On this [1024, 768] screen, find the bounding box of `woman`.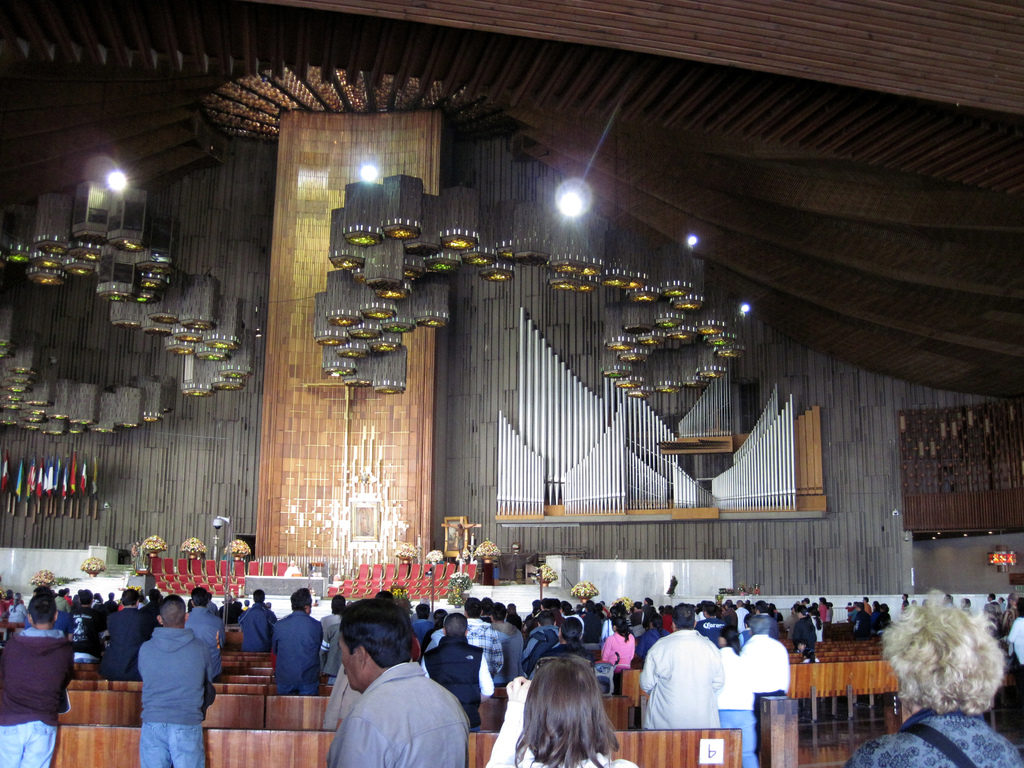
Bounding box: 638:612:666:664.
